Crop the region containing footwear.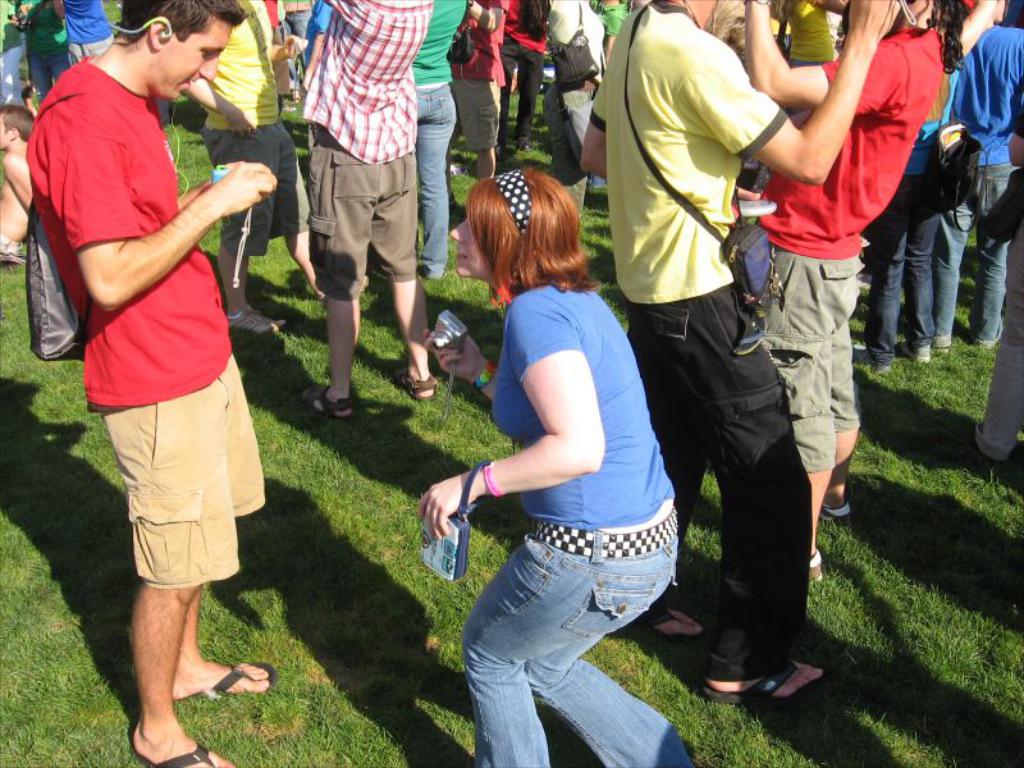
Crop region: box(703, 653, 833, 710).
